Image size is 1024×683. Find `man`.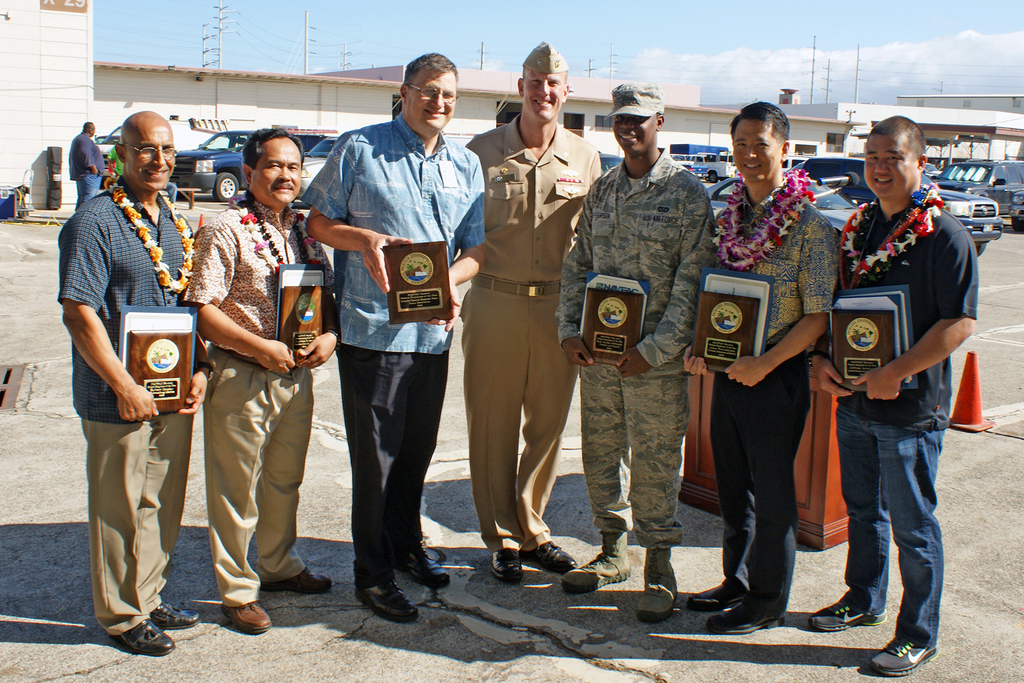
(x1=298, y1=46, x2=490, y2=625).
